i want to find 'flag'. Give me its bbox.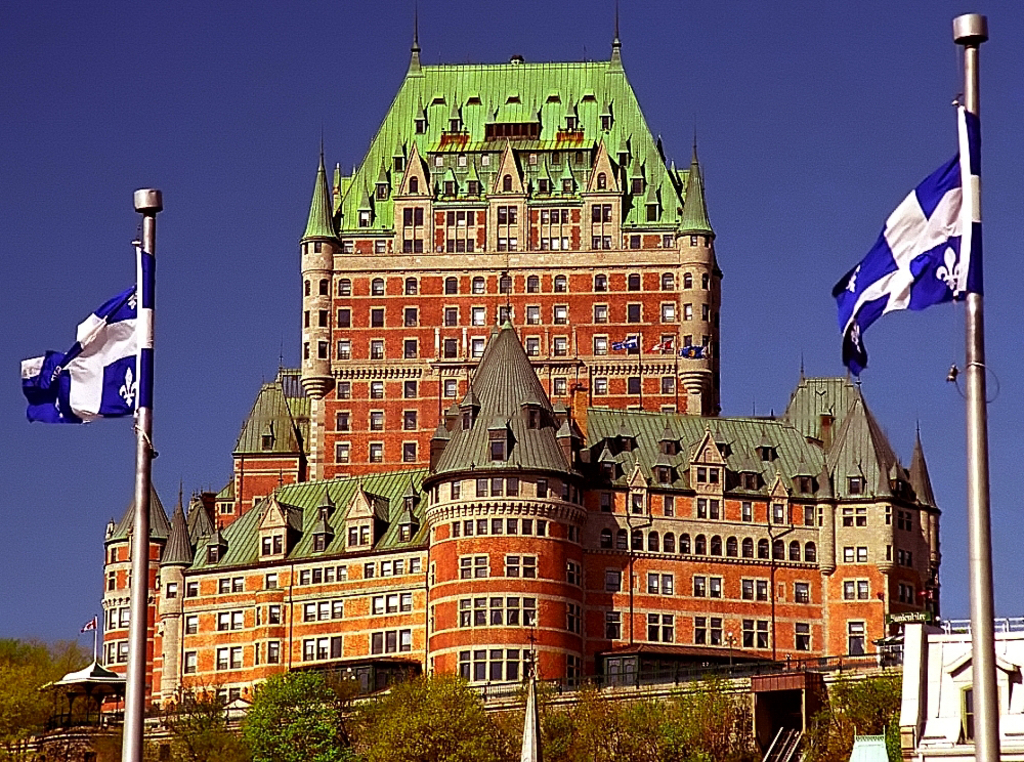
bbox=(17, 239, 145, 426).
